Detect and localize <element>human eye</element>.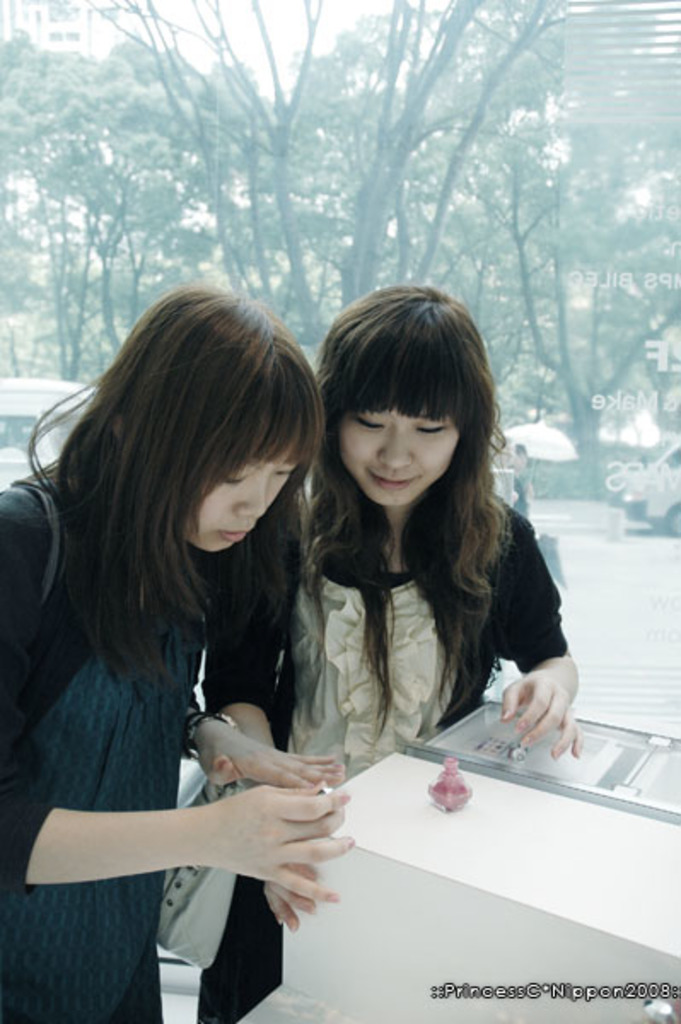
Localized at detection(222, 464, 247, 488).
